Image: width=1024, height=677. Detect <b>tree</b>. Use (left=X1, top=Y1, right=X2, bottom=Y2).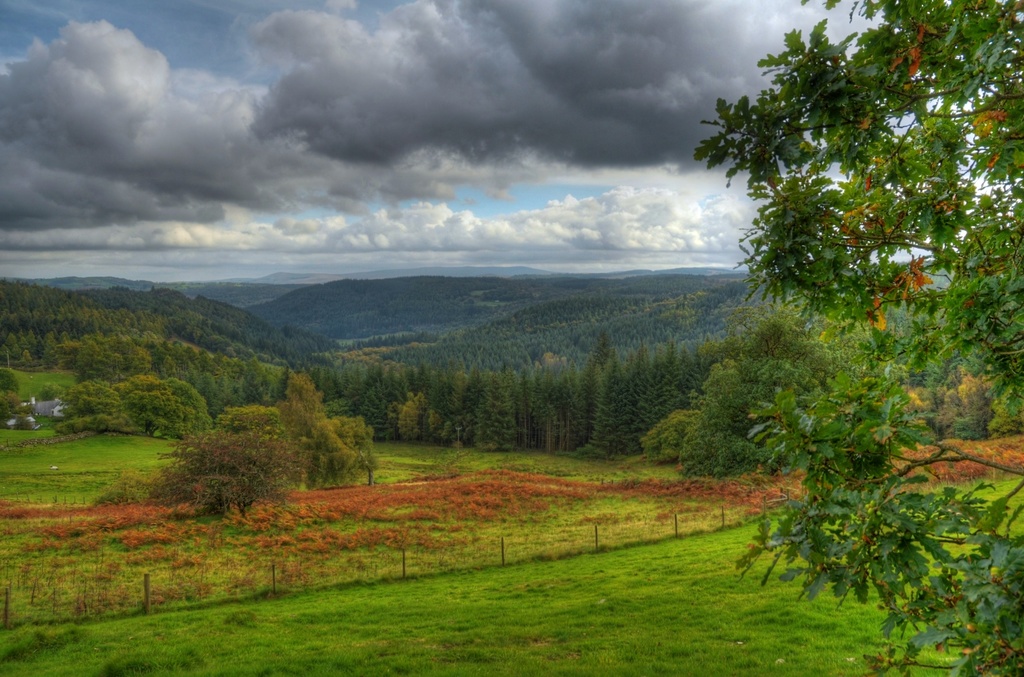
(left=211, top=404, right=287, bottom=435).
